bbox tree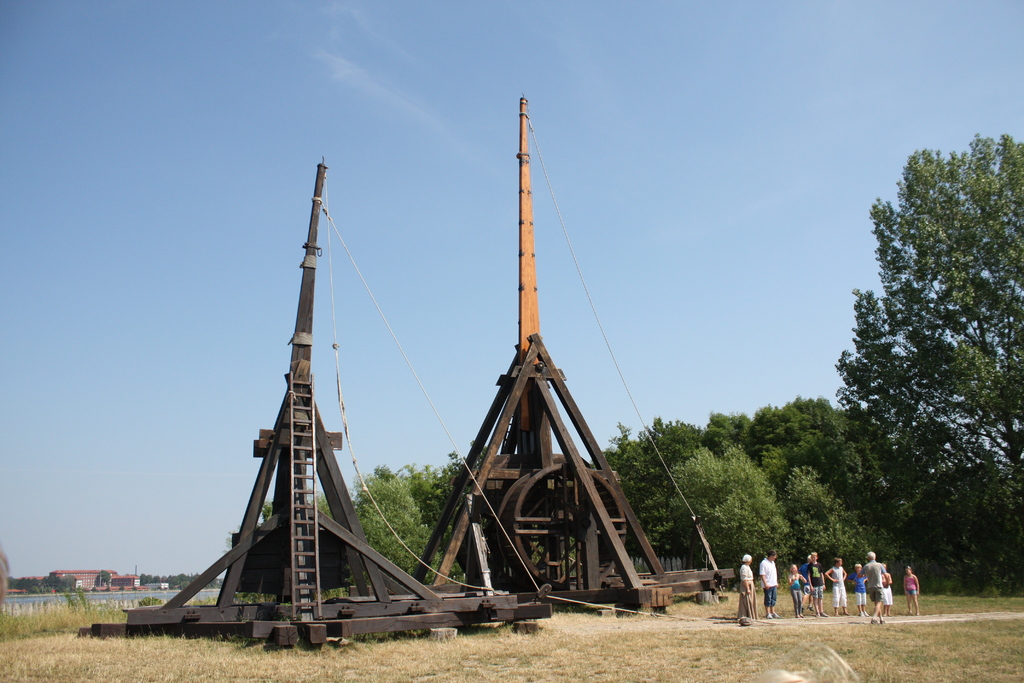
(614, 409, 714, 533)
